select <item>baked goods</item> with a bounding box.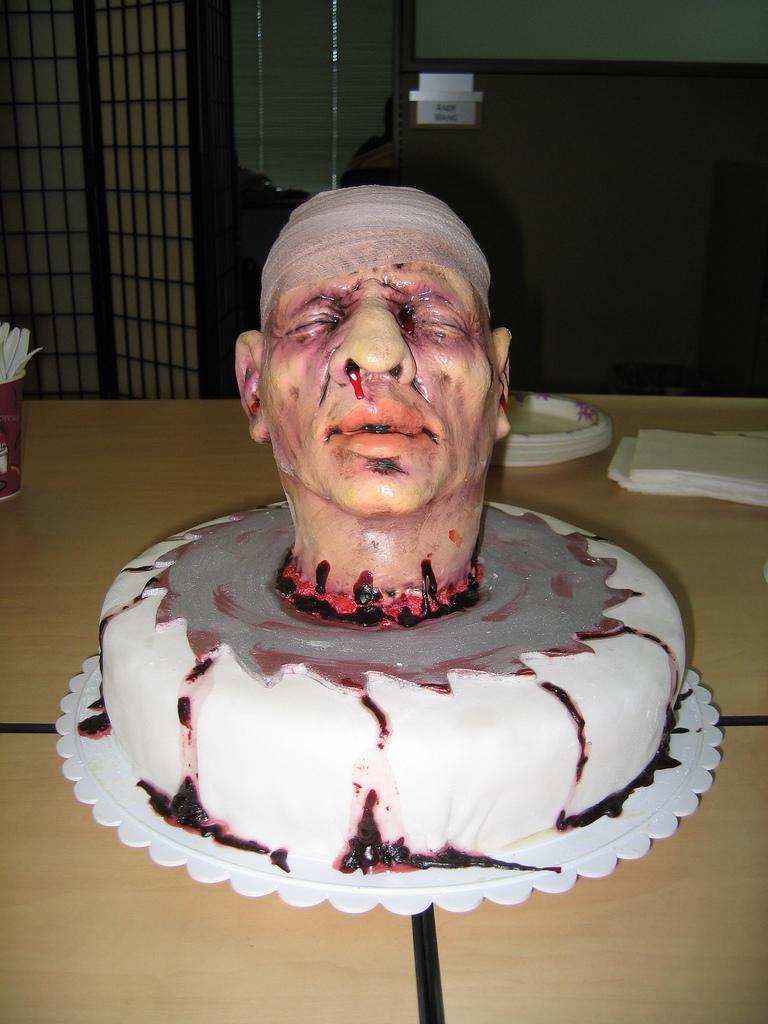
x1=78, y1=486, x2=704, y2=887.
